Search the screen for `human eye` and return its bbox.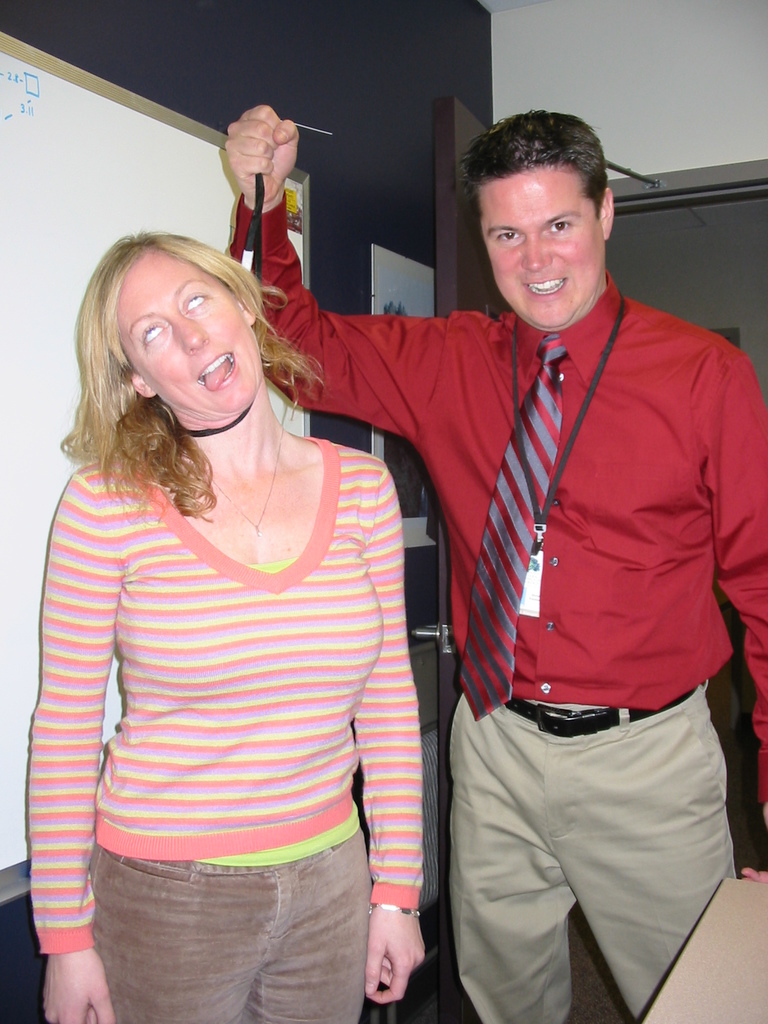
Found: <box>184,291,209,316</box>.
